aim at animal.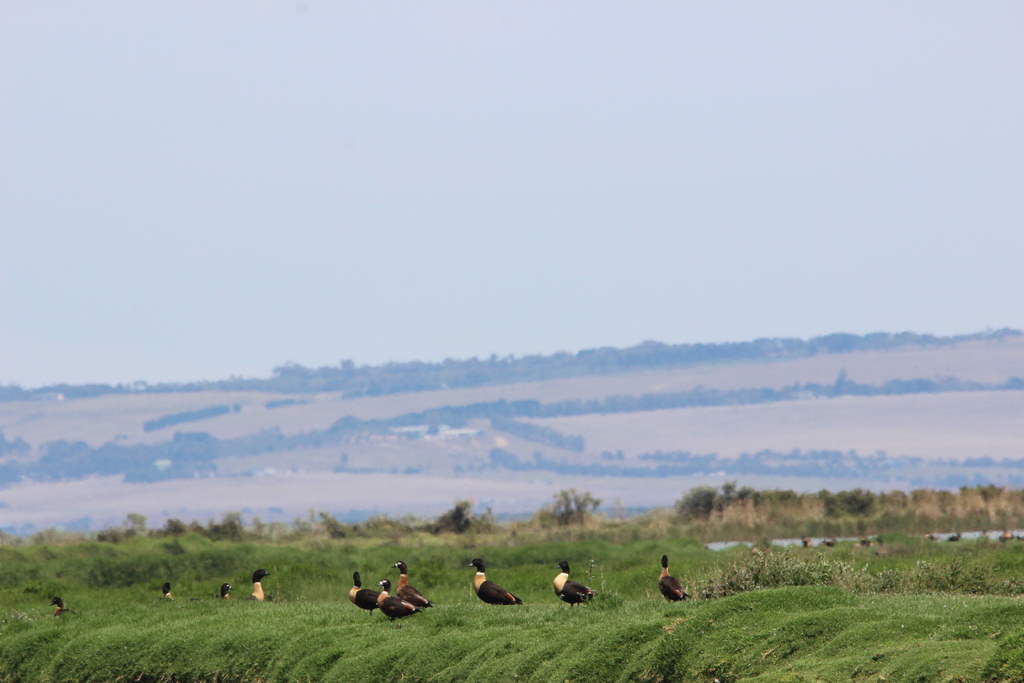
Aimed at box=[466, 565, 524, 605].
